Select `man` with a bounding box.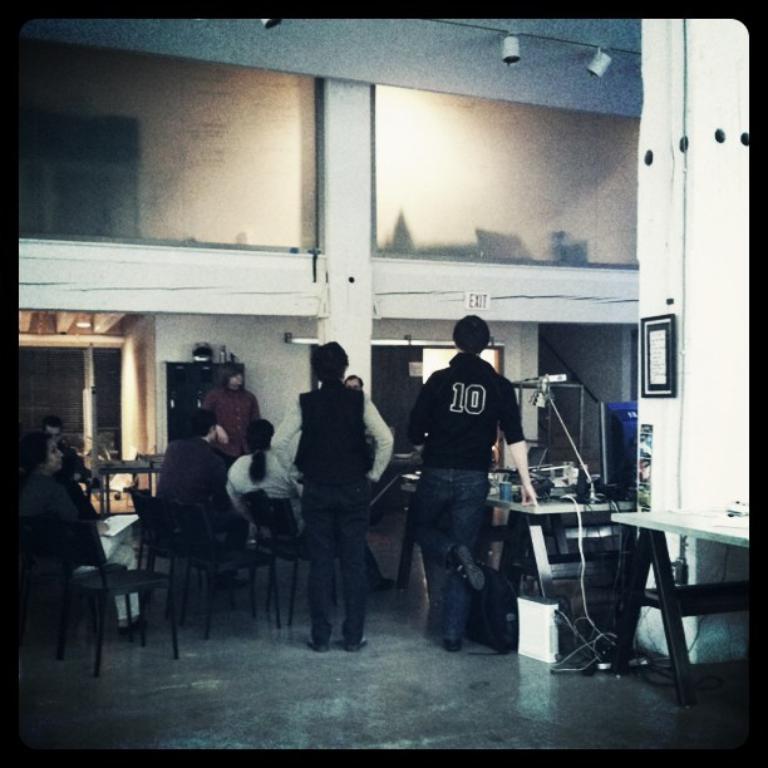
locate(272, 339, 398, 655).
